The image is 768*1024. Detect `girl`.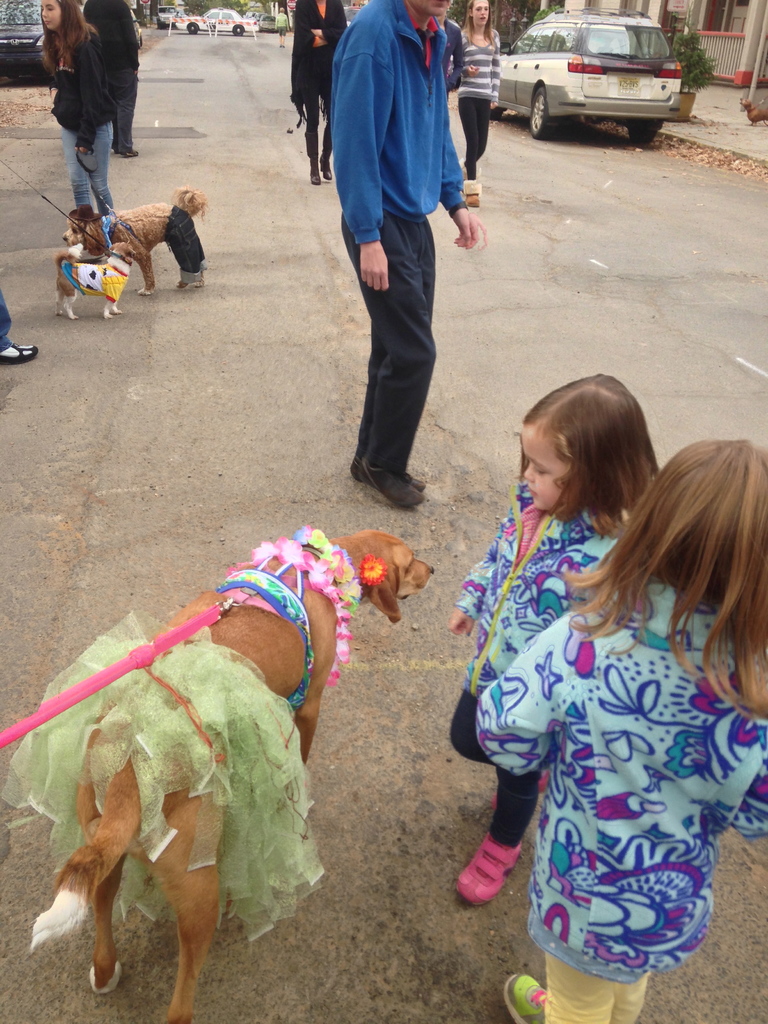
Detection: [left=476, top=437, right=767, bottom=1023].
